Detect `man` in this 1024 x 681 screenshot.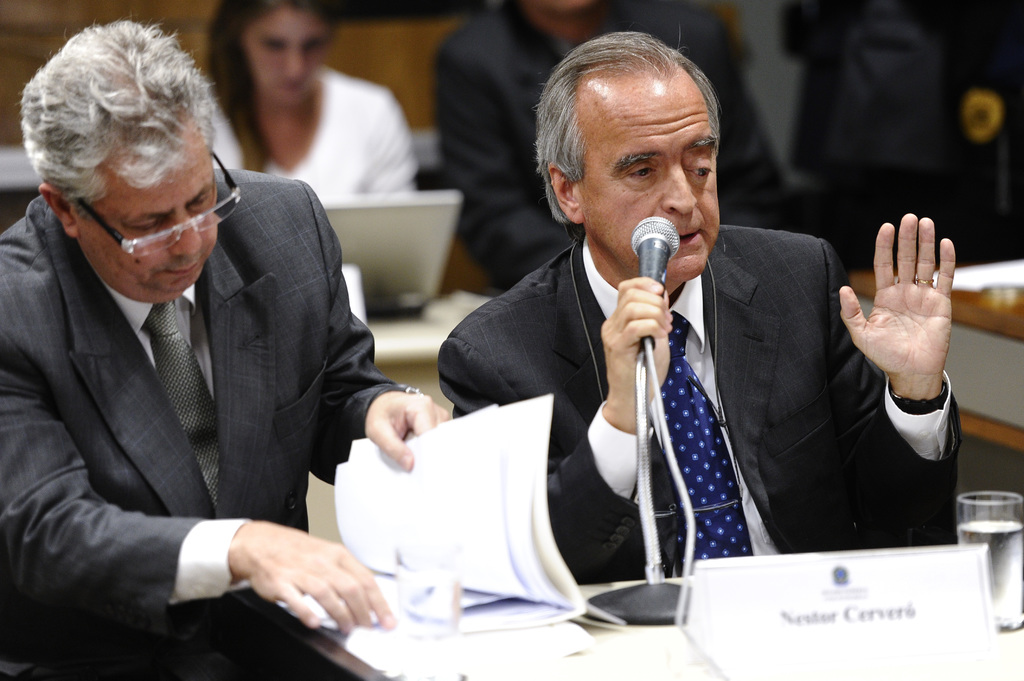
Detection: 437/28/964/584.
